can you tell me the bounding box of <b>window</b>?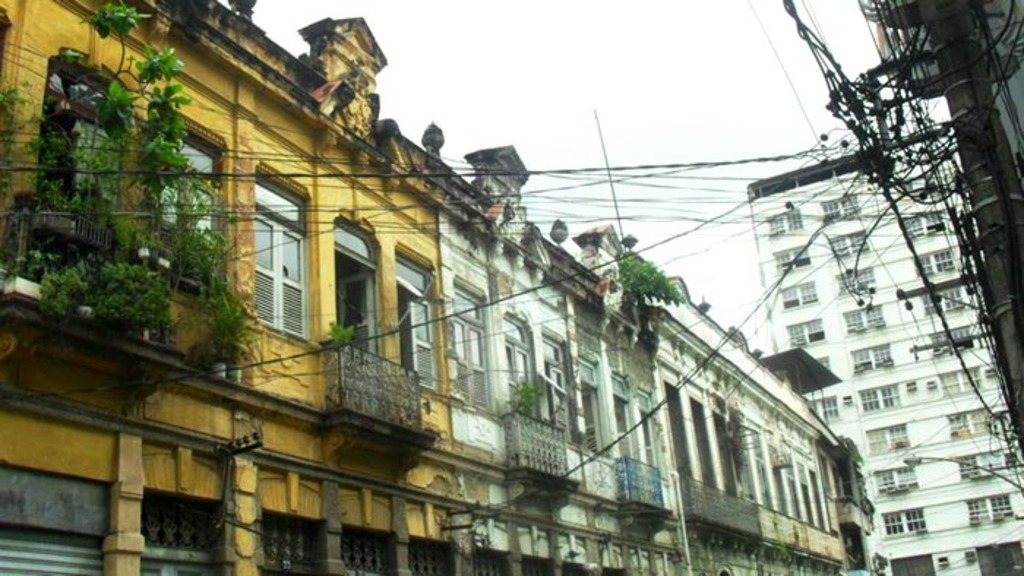
region(585, 357, 595, 455).
